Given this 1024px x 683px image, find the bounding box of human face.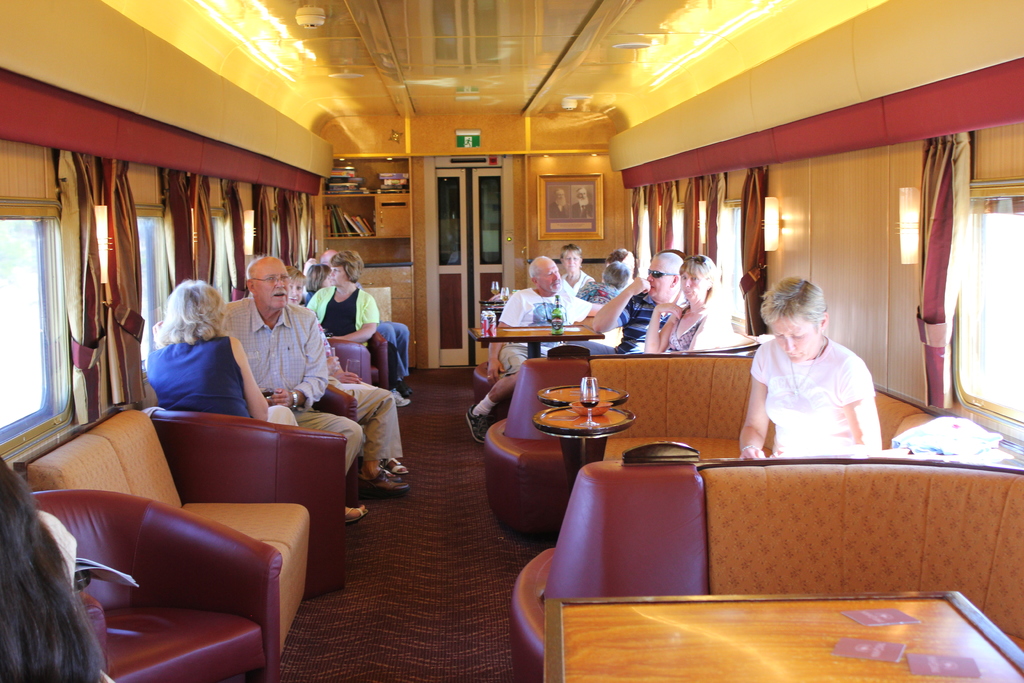
[332, 267, 345, 284].
